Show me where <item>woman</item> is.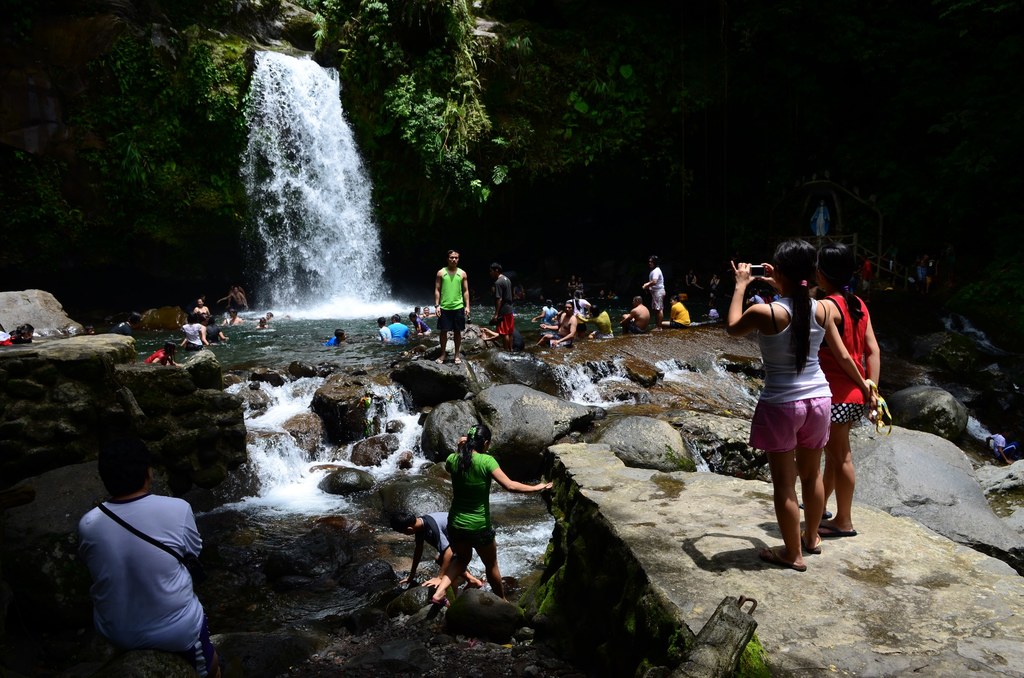
<item>woman</item> is at select_region(725, 240, 833, 575).
